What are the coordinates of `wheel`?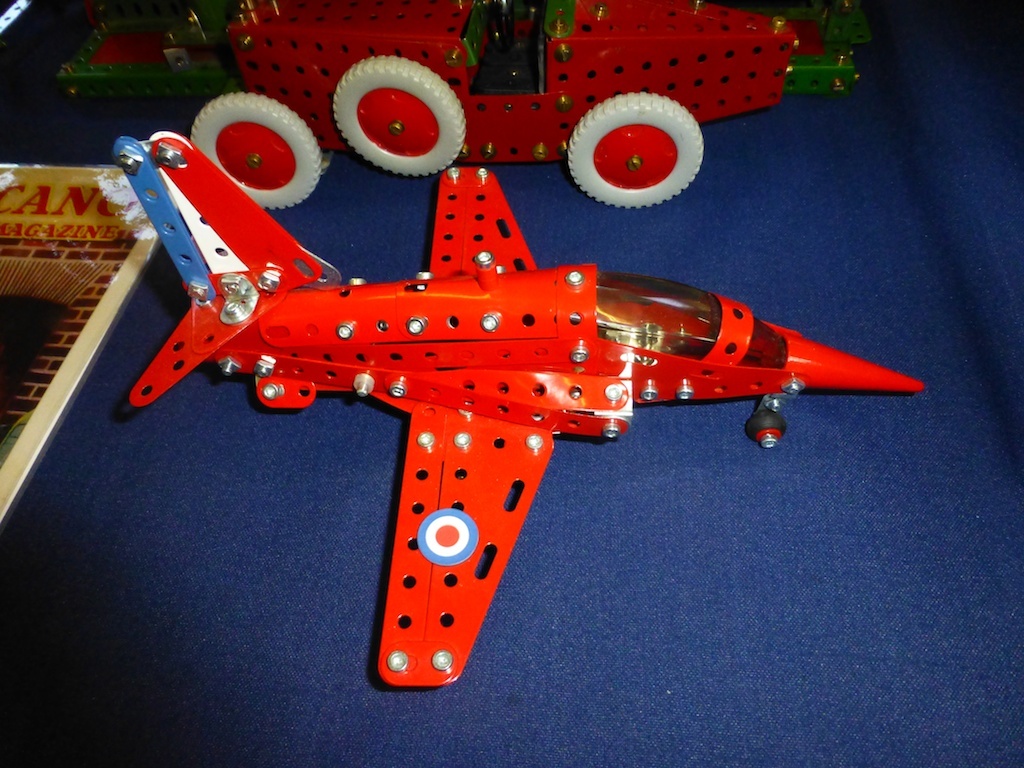
(left=744, top=410, right=789, bottom=447).
